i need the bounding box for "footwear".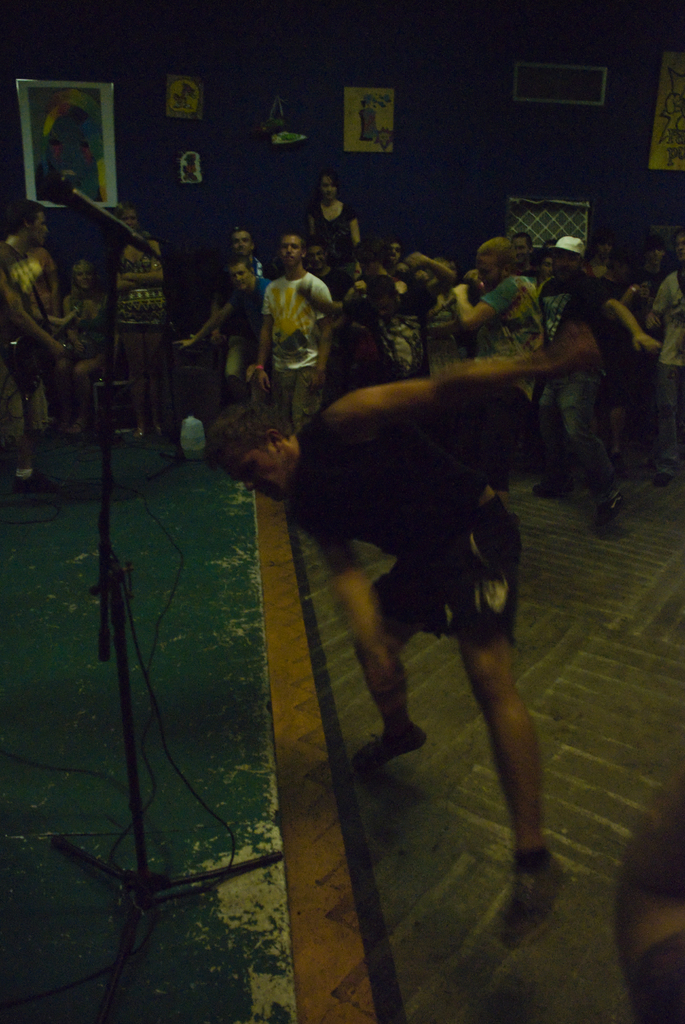
Here it is: {"left": 354, "top": 721, "right": 427, "bottom": 773}.
